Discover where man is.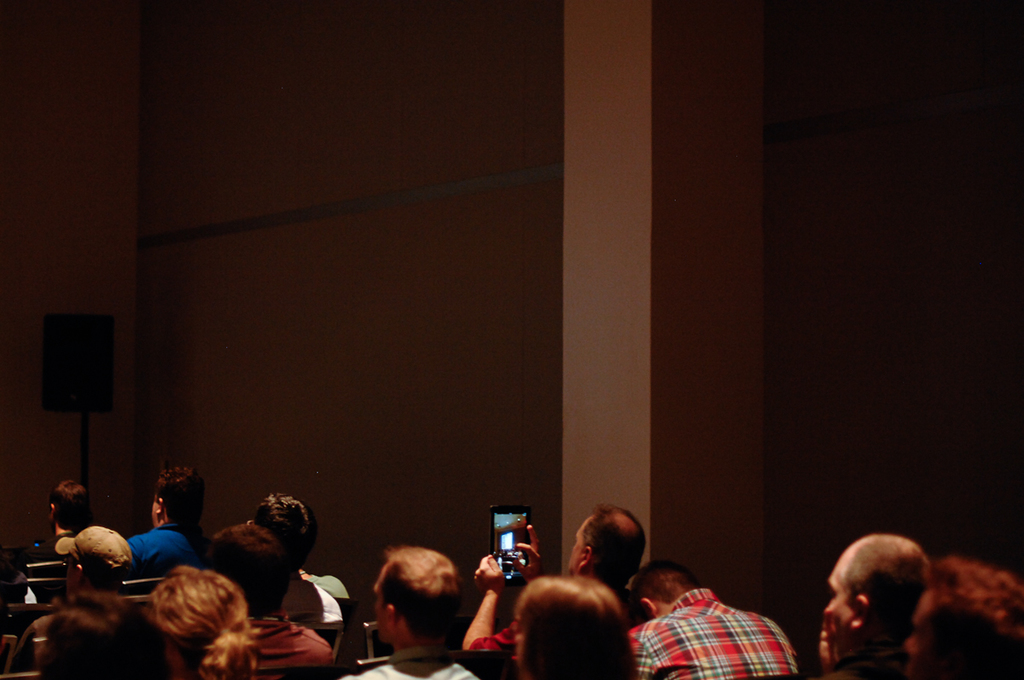
Discovered at region(462, 503, 652, 679).
